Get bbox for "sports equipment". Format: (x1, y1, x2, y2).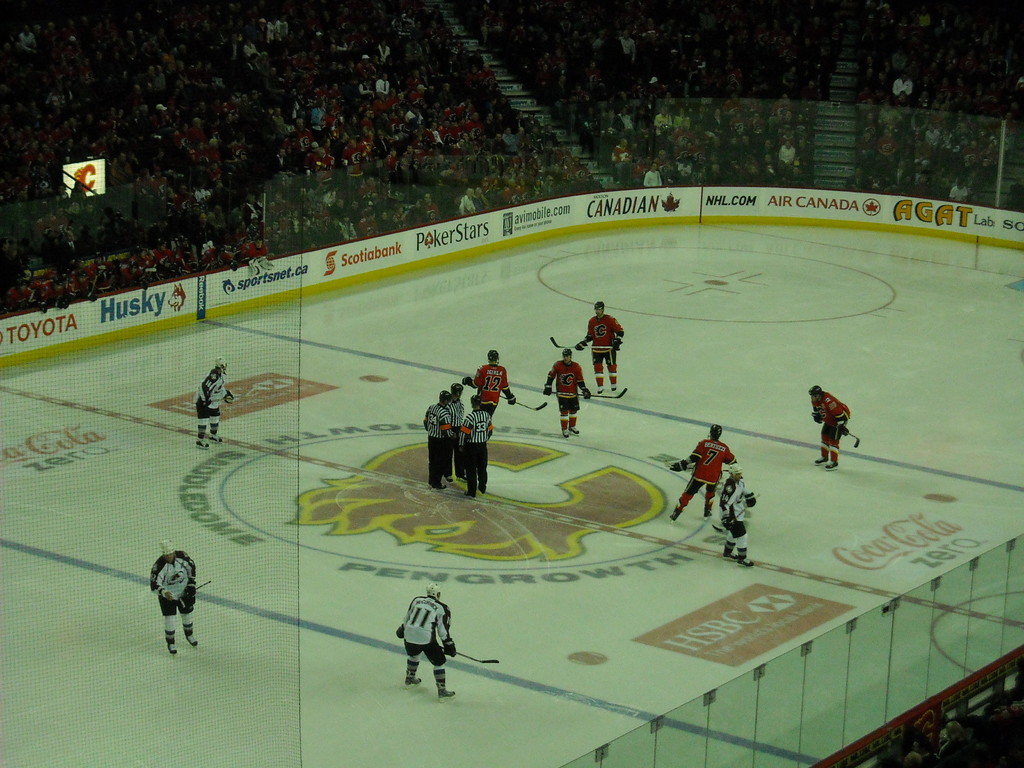
(552, 386, 627, 399).
